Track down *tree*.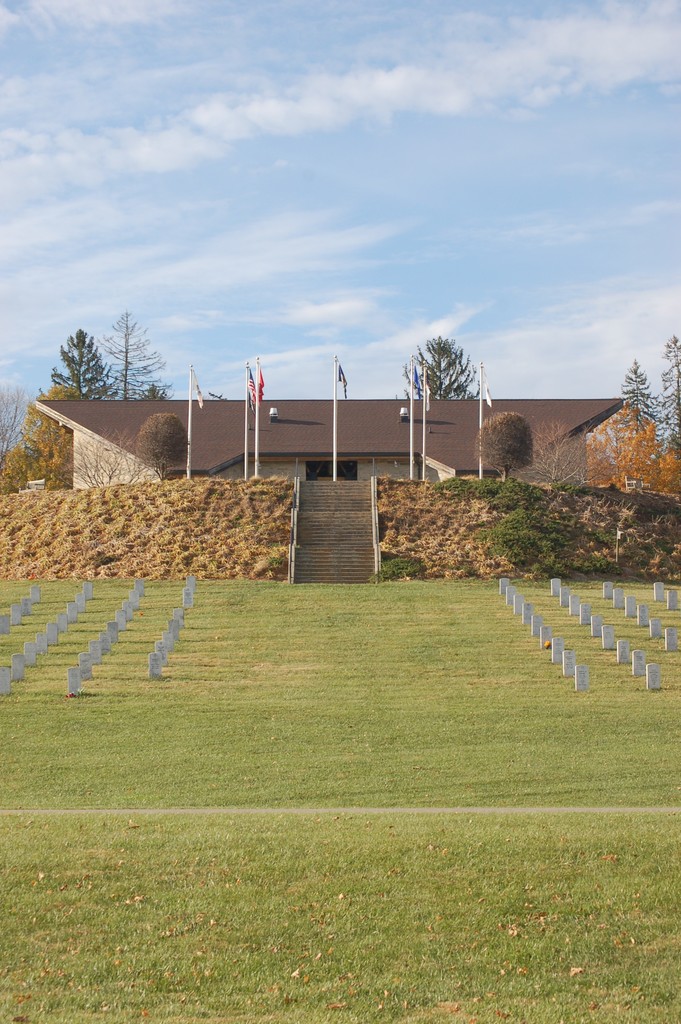
Tracked to bbox=(0, 383, 33, 482).
